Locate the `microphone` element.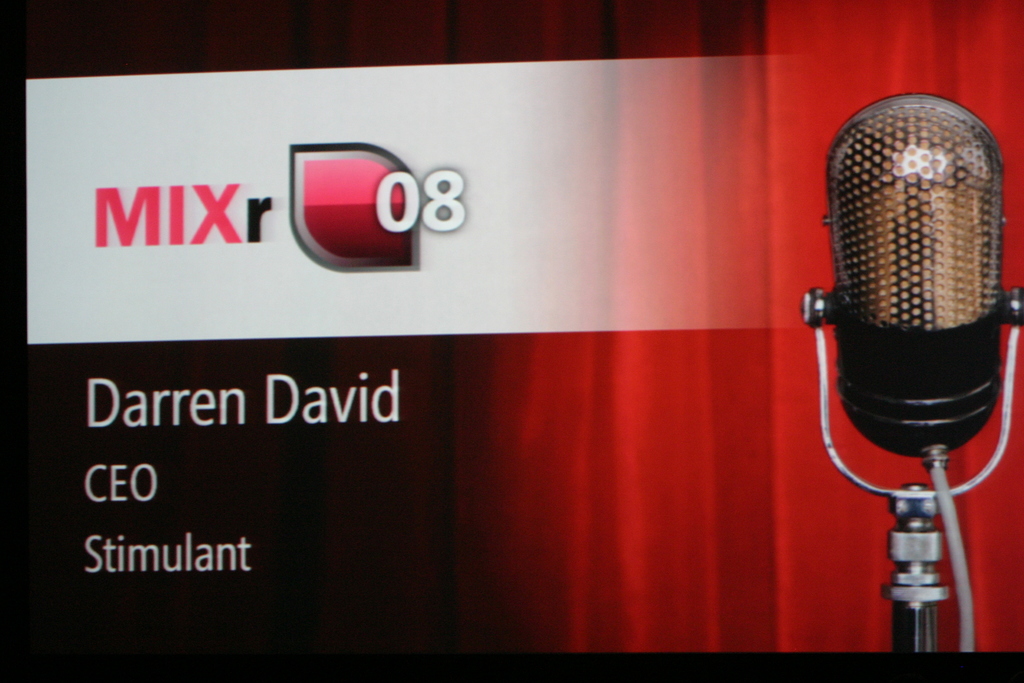
Element bbox: [823,87,1003,461].
